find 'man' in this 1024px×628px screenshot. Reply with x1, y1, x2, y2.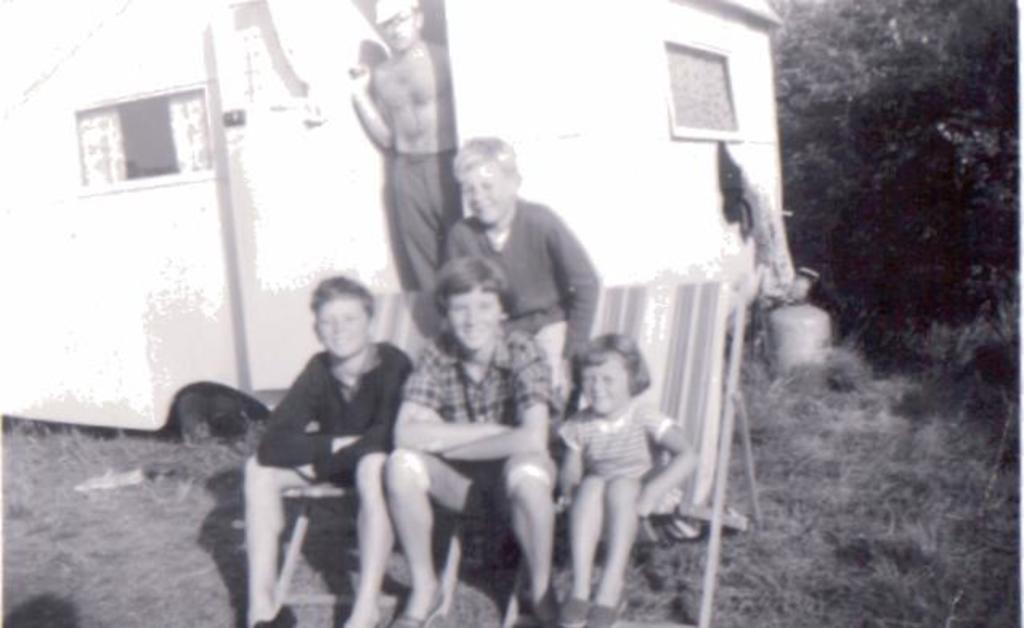
340, 0, 454, 300.
